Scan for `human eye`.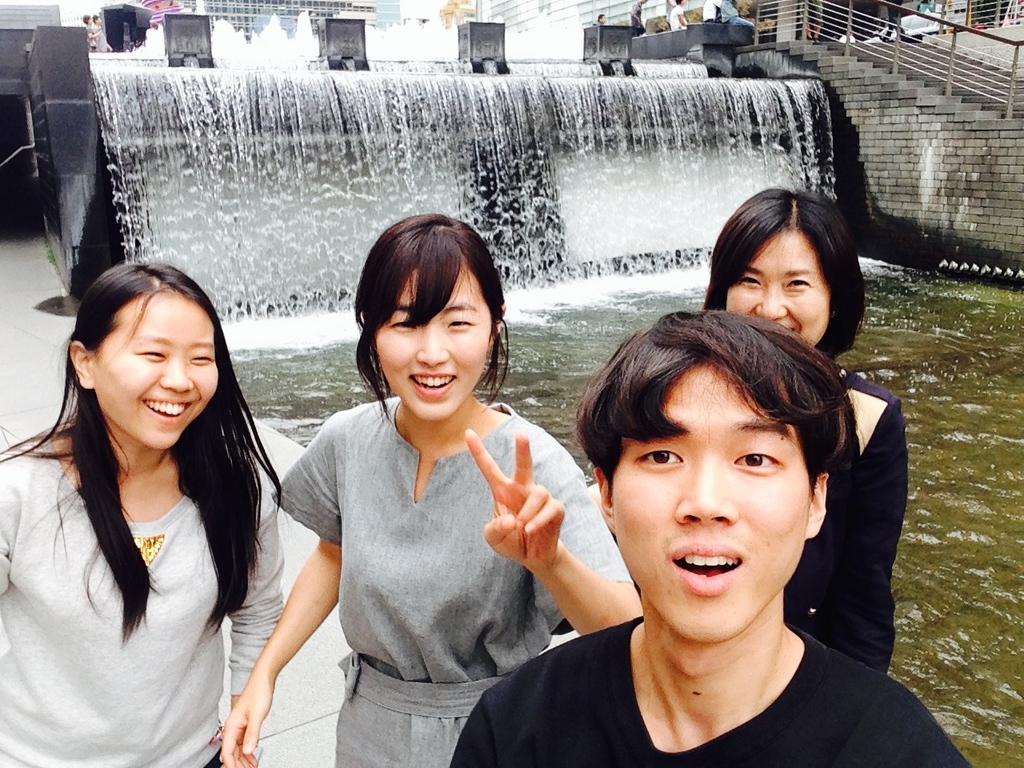
Scan result: Rect(731, 450, 786, 473).
